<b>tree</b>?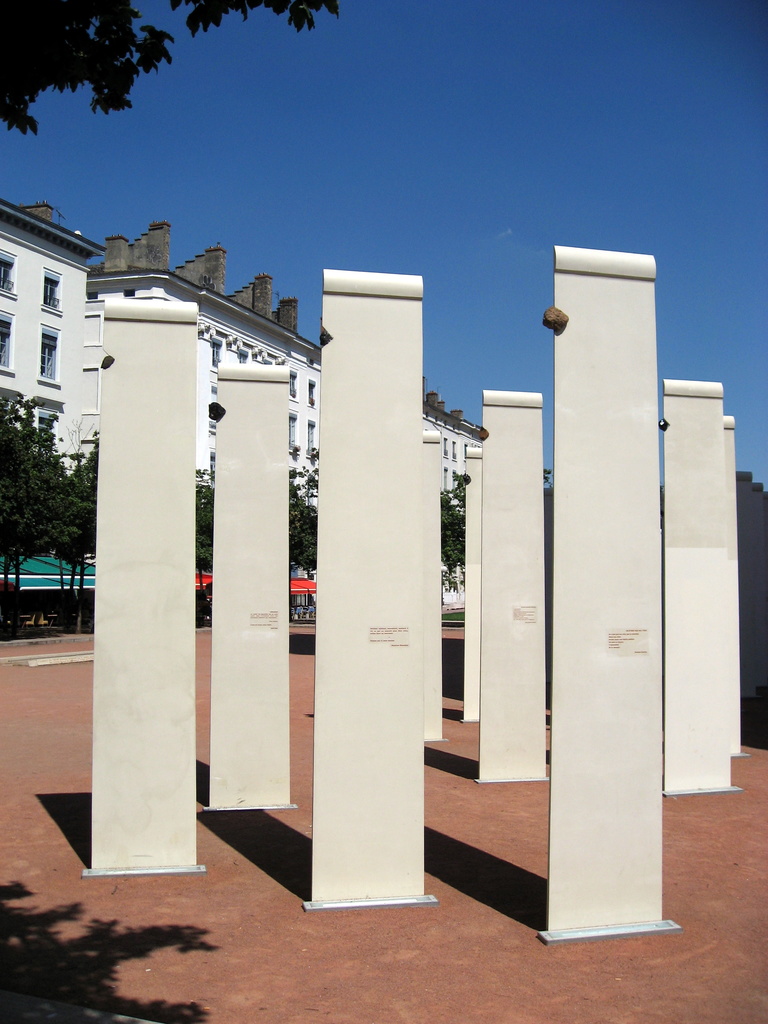
0, 0, 340, 144
